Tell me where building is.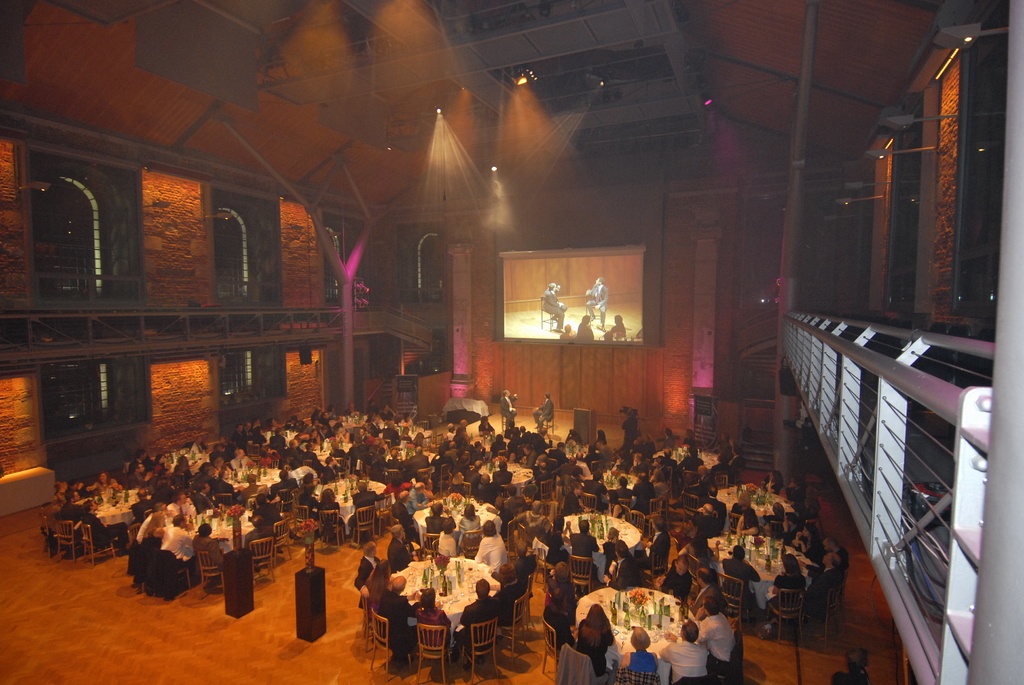
building is at left=0, top=0, right=1023, bottom=684.
